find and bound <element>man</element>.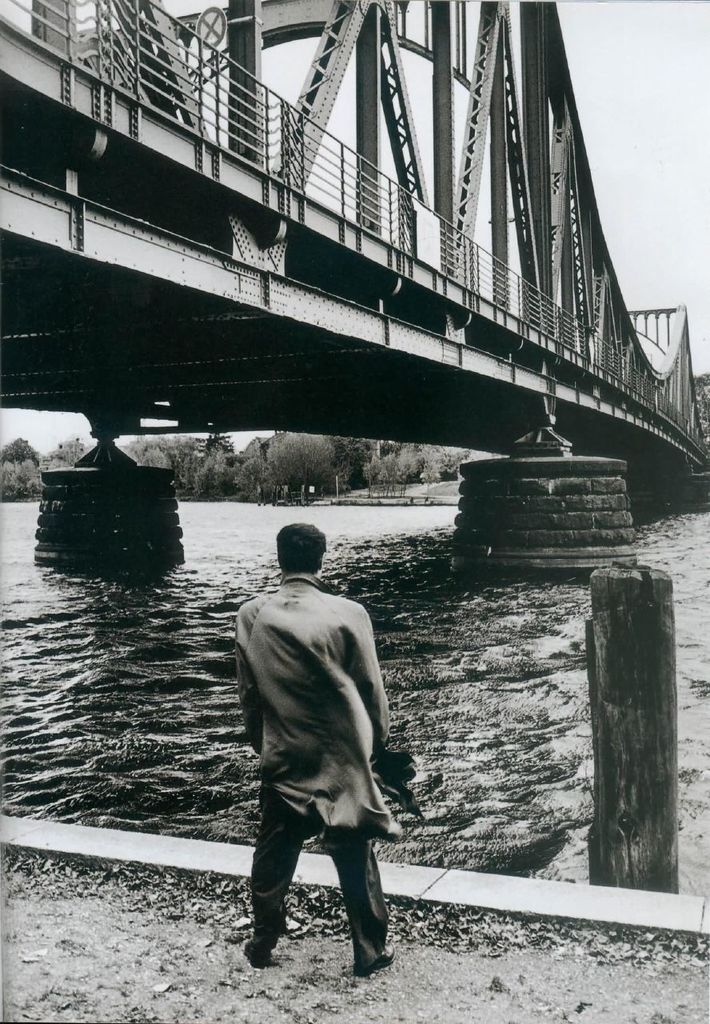
Bound: 223,536,412,968.
